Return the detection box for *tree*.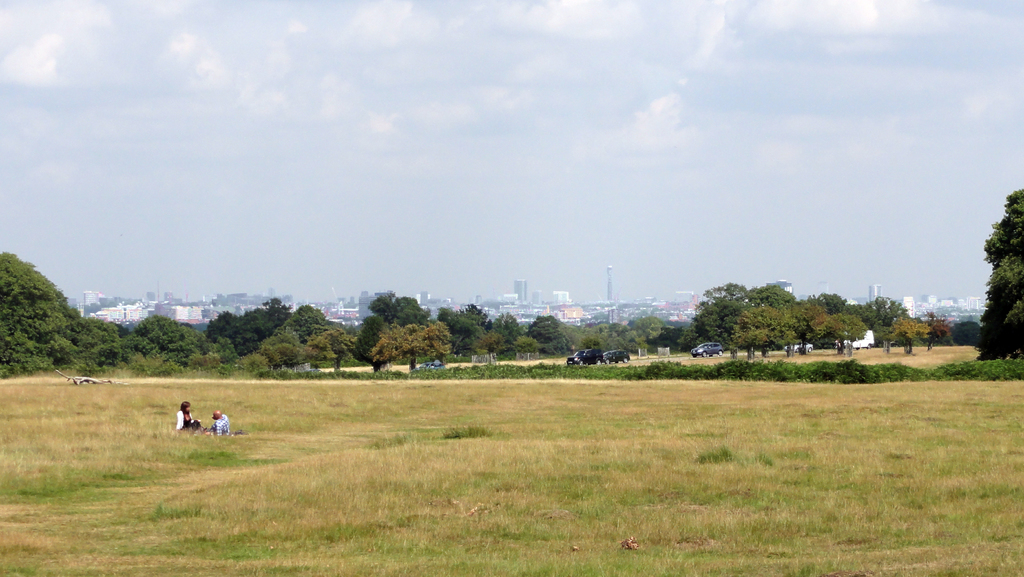
[x1=121, y1=321, x2=138, y2=331].
